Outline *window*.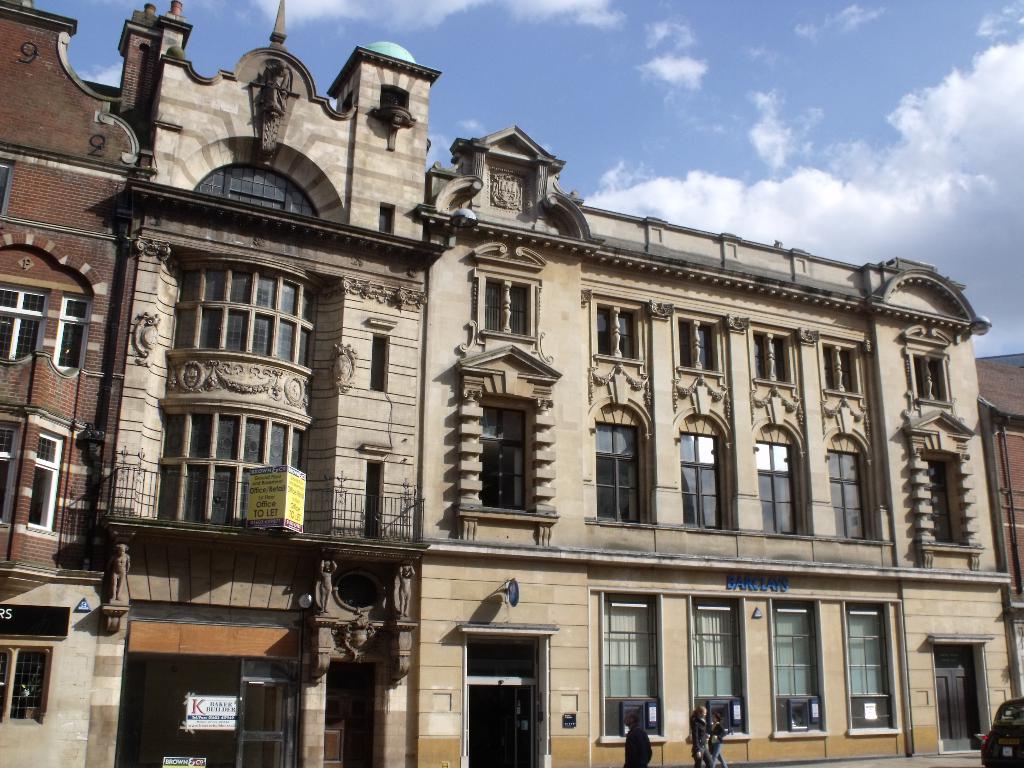
Outline: select_region(673, 316, 719, 378).
